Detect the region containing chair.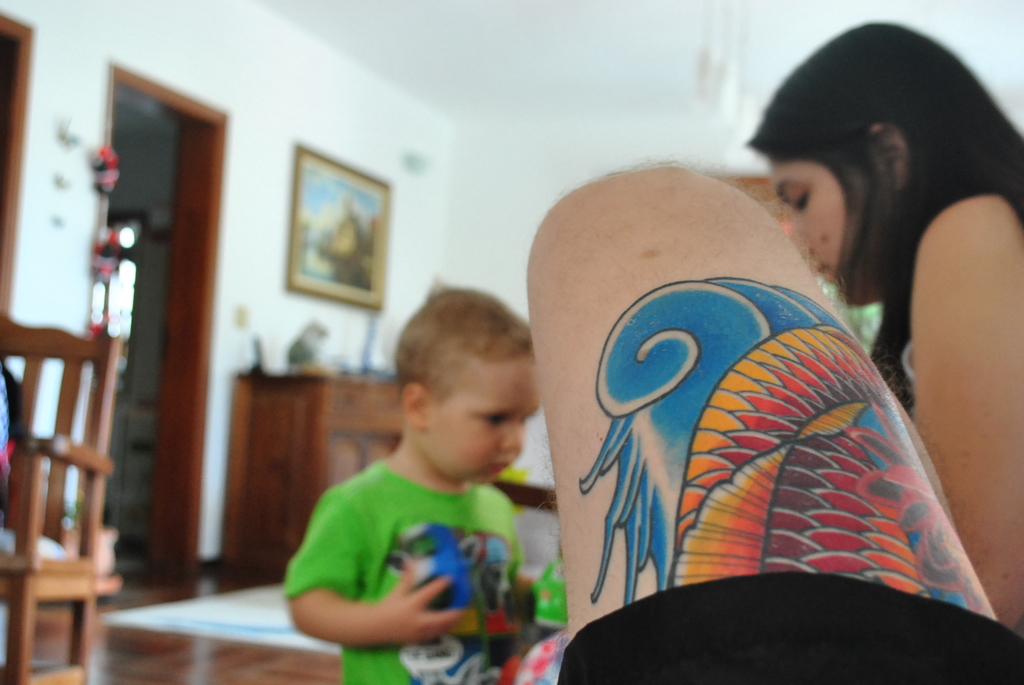
bbox(8, 288, 128, 600).
